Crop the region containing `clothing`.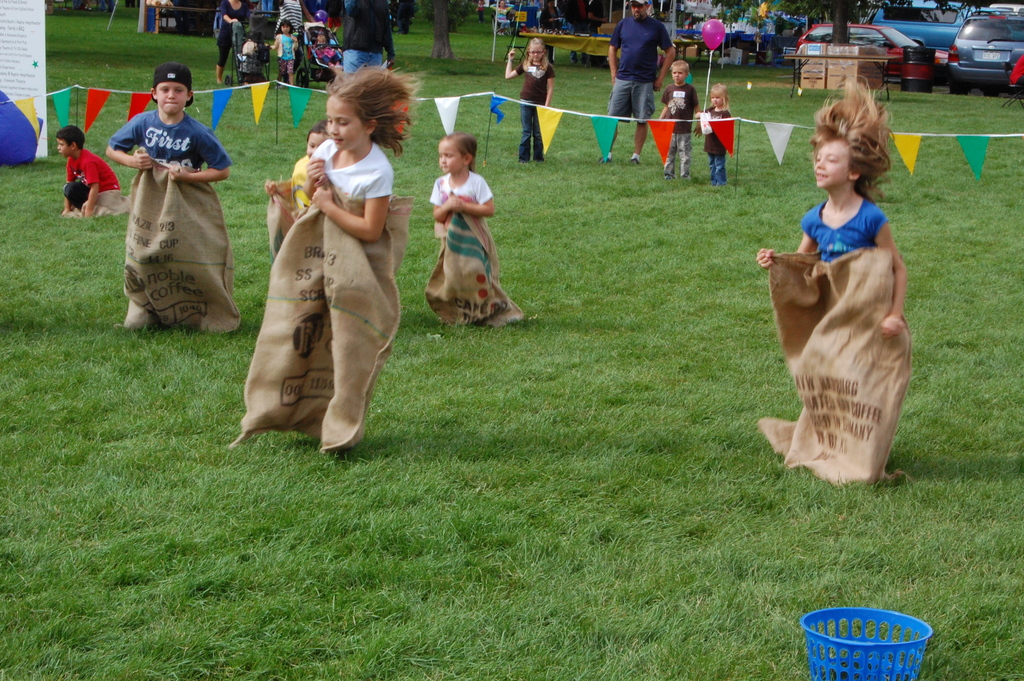
Crop region: {"x1": 339, "y1": 0, "x2": 391, "y2": 76}.
